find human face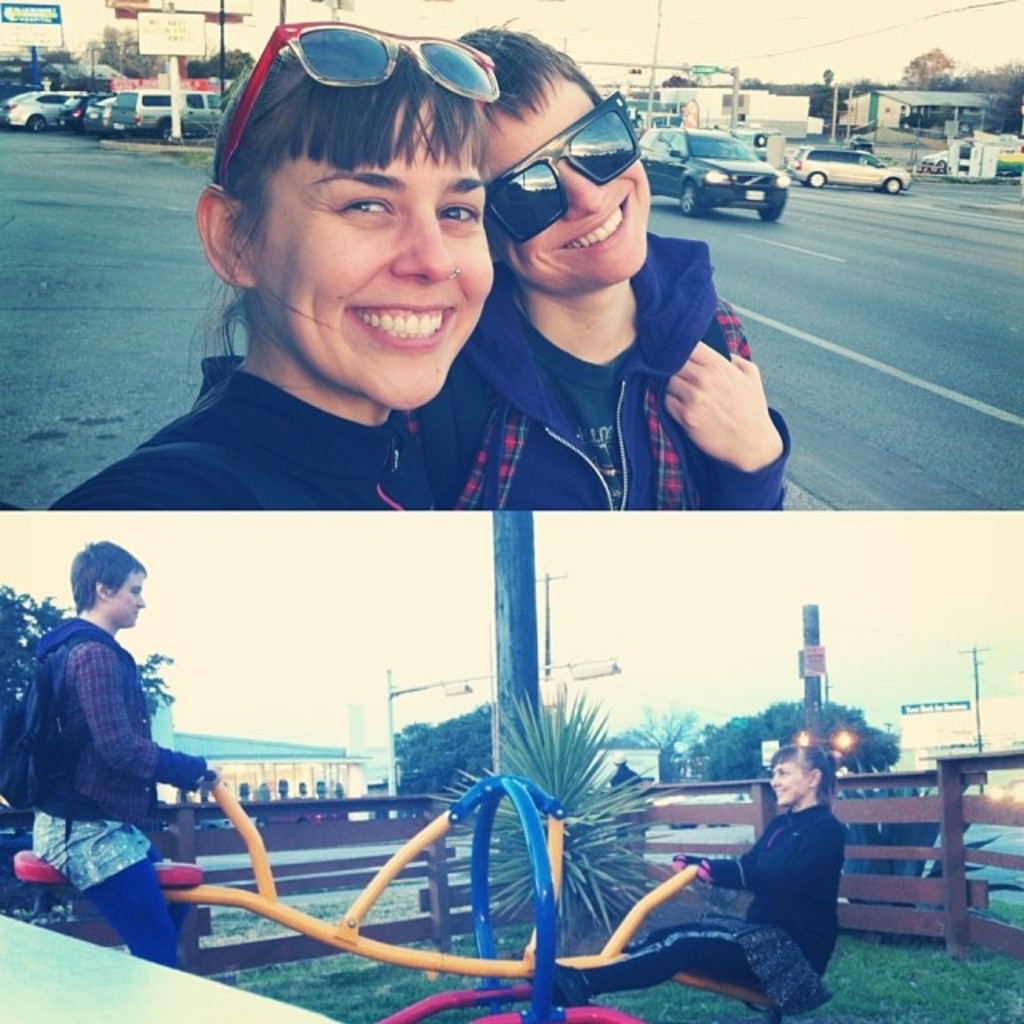
BBox(768, 763, 810, 802)
